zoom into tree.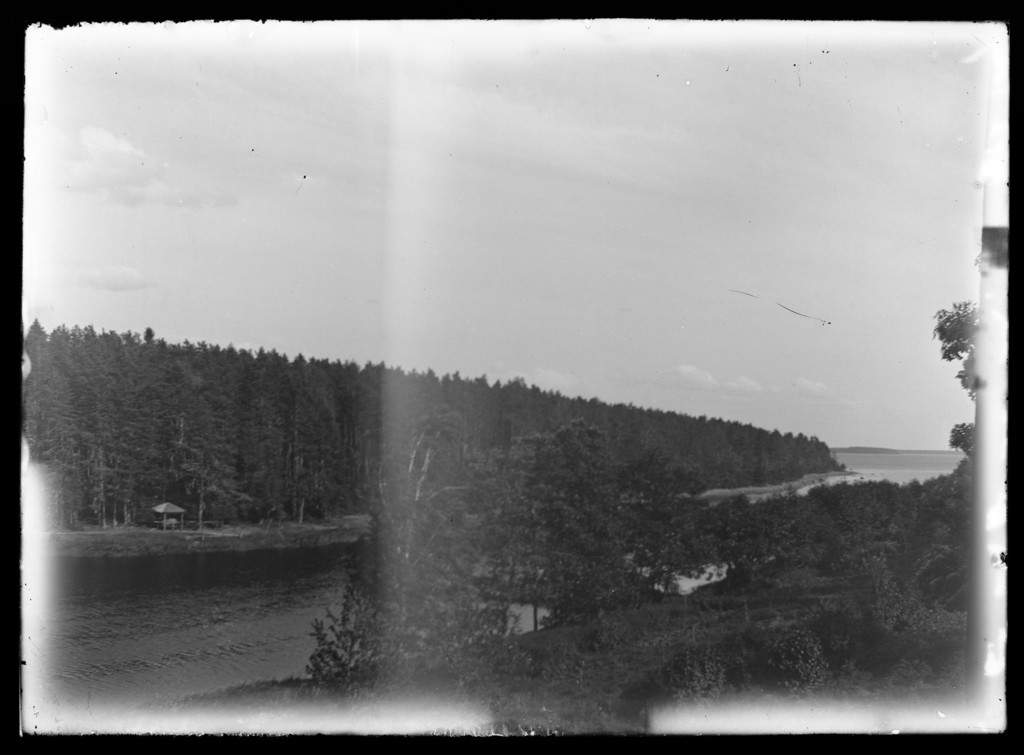
Zoom target: region(300, 397, 488, 697).
